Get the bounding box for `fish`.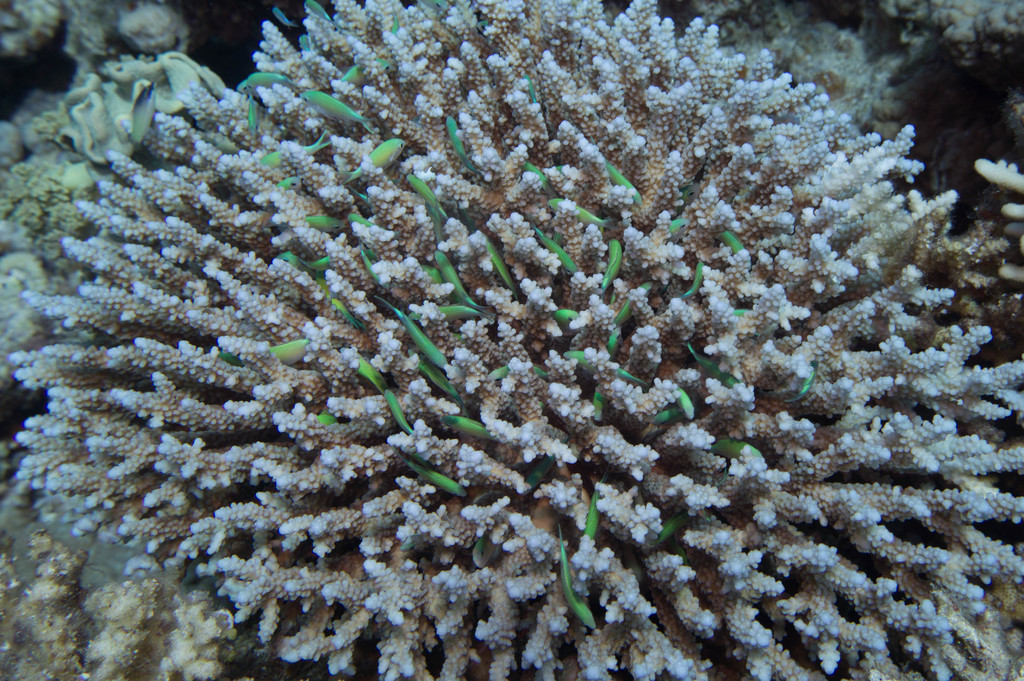
522:450:561:491.
